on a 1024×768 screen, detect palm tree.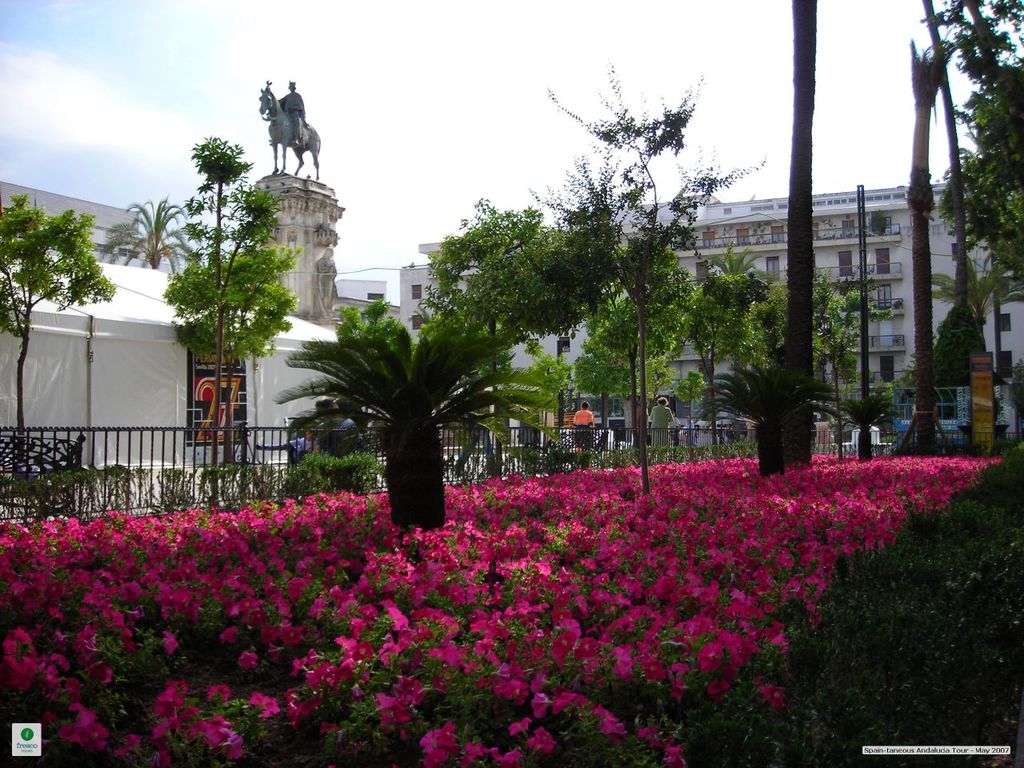
<bbox>286, 314, 495, 522</bbox>.
